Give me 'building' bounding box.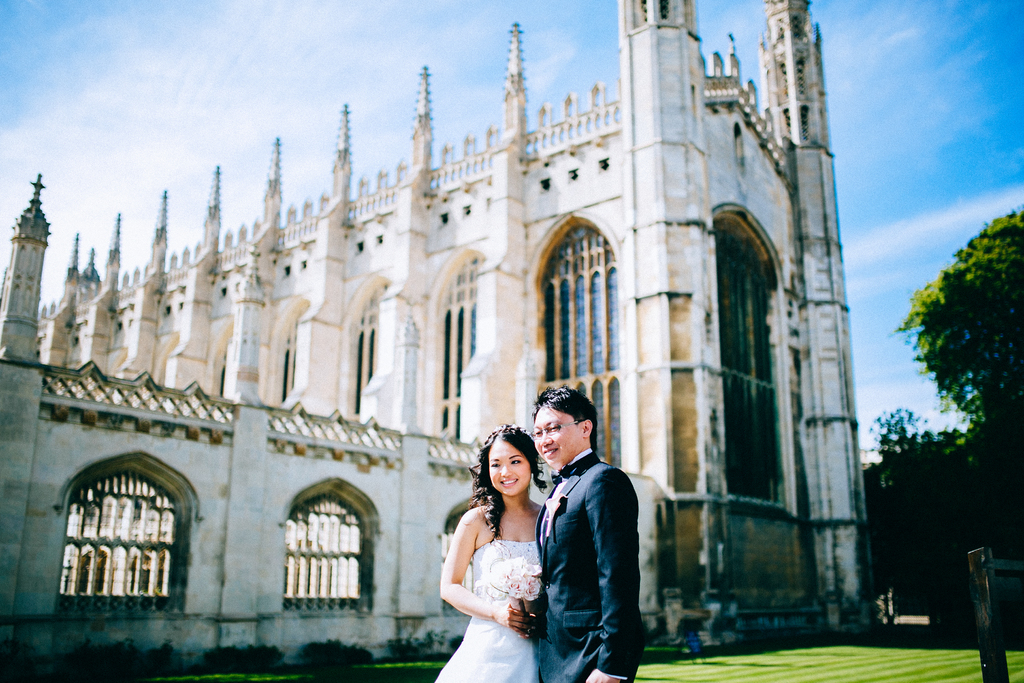
box=[0, 0, 875, 679].
